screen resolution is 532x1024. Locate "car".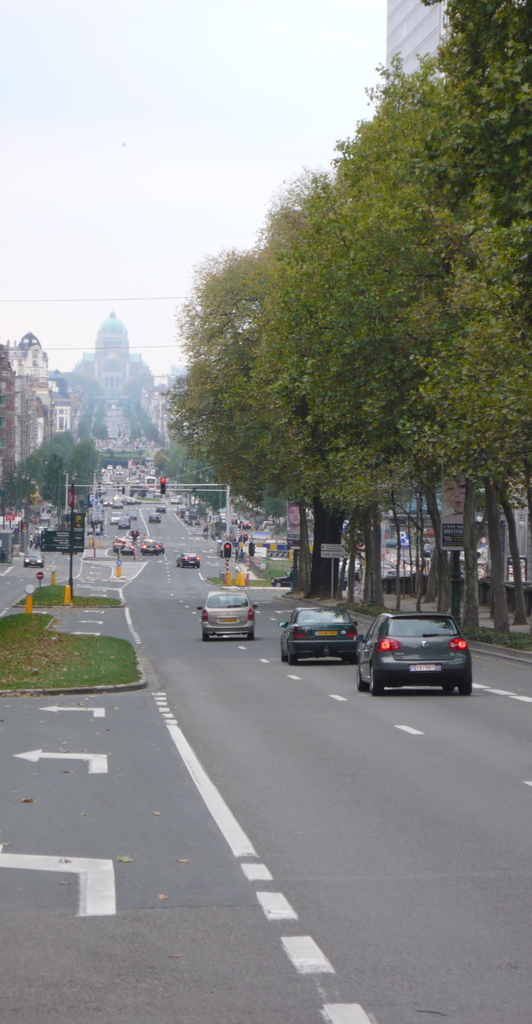
left=278, top=605, right=358, bottom=668.
